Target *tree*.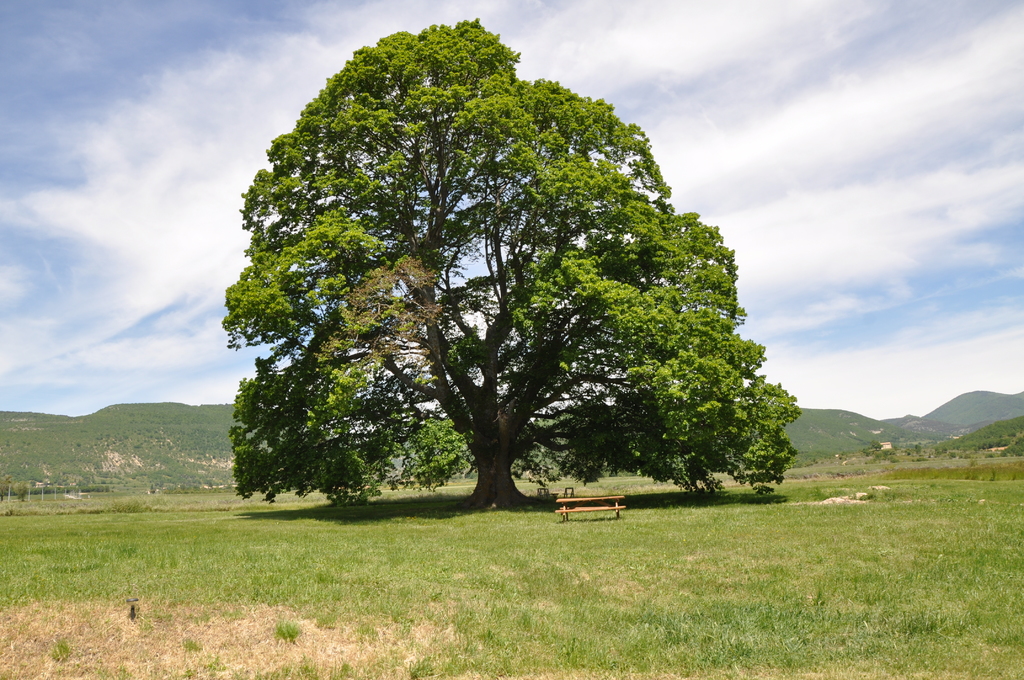
Target region: bbox=[223, 19, 806, 521].
